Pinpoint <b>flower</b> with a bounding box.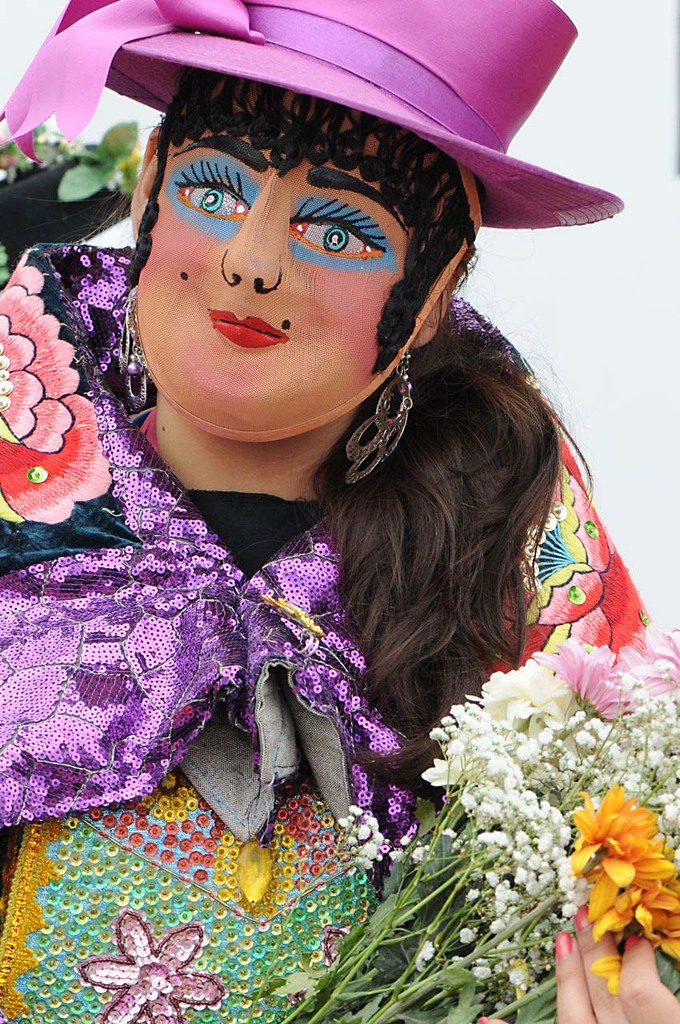
BBox(81, 913, 229, 1023).
